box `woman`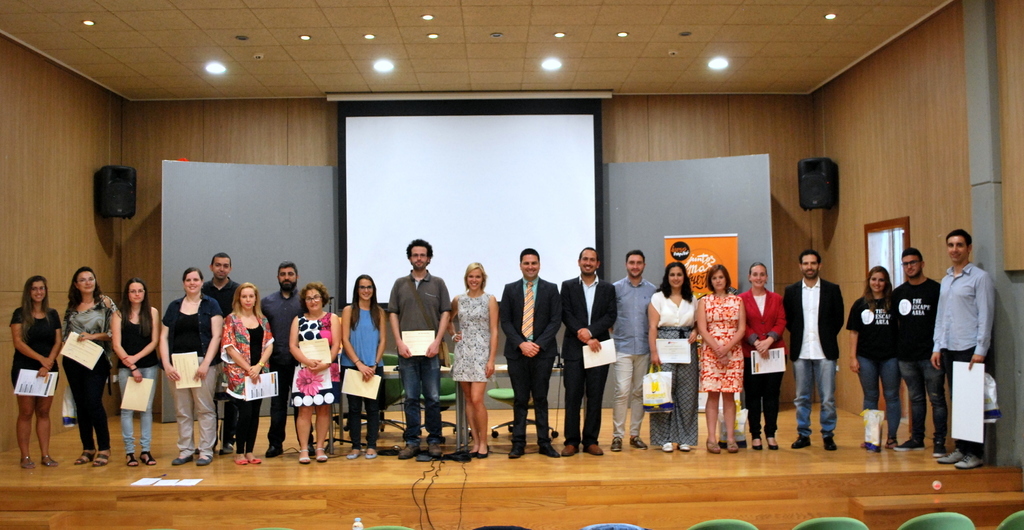
{"x1": 846, "y1": 265, "x2": 904, "y2": 449}
